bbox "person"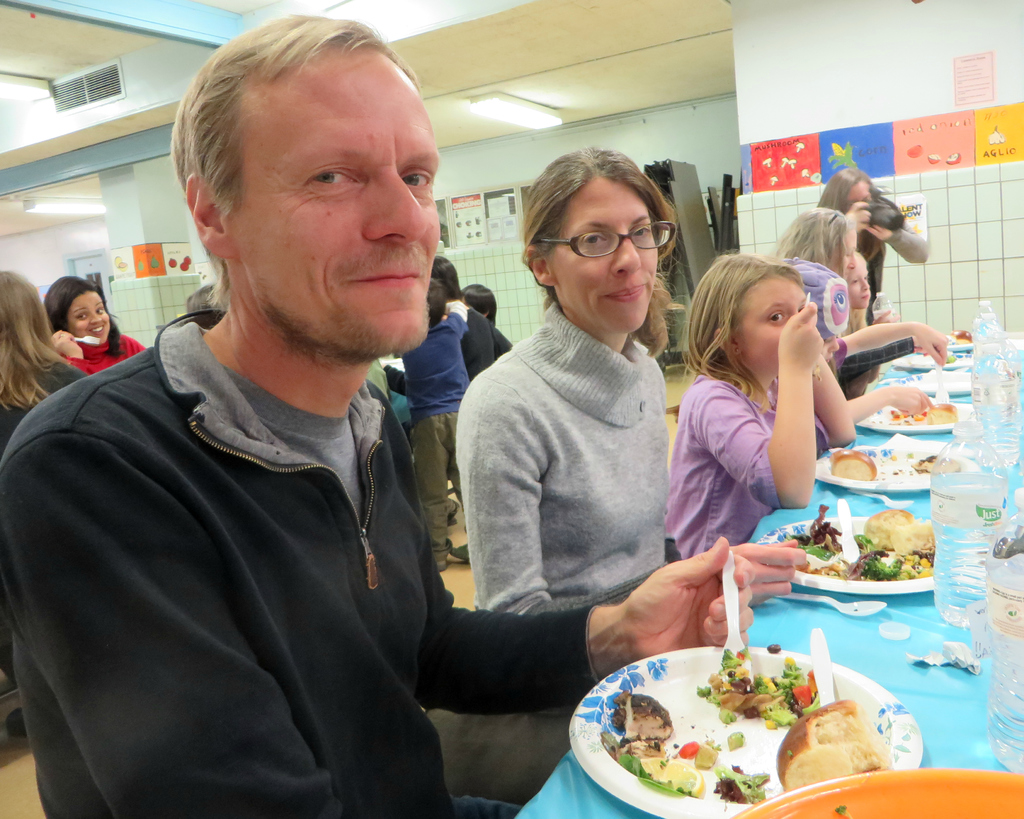
(left=43, top=277, right=147, bottom=377)
